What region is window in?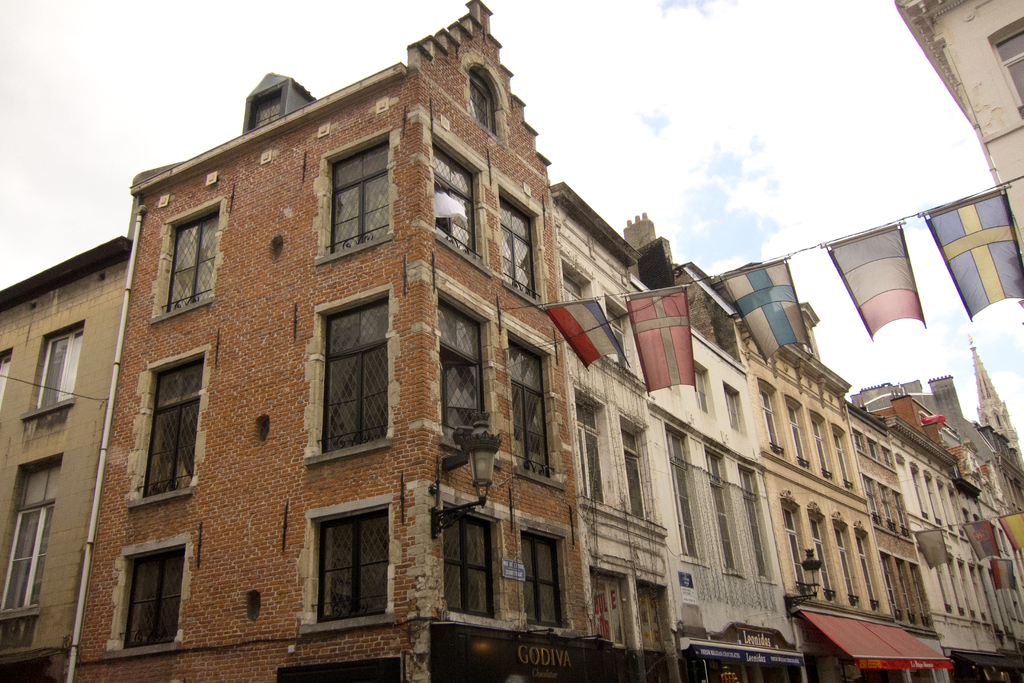
{"x1": 758, "y1": 390, "x2": 787, "y2": 448}.
